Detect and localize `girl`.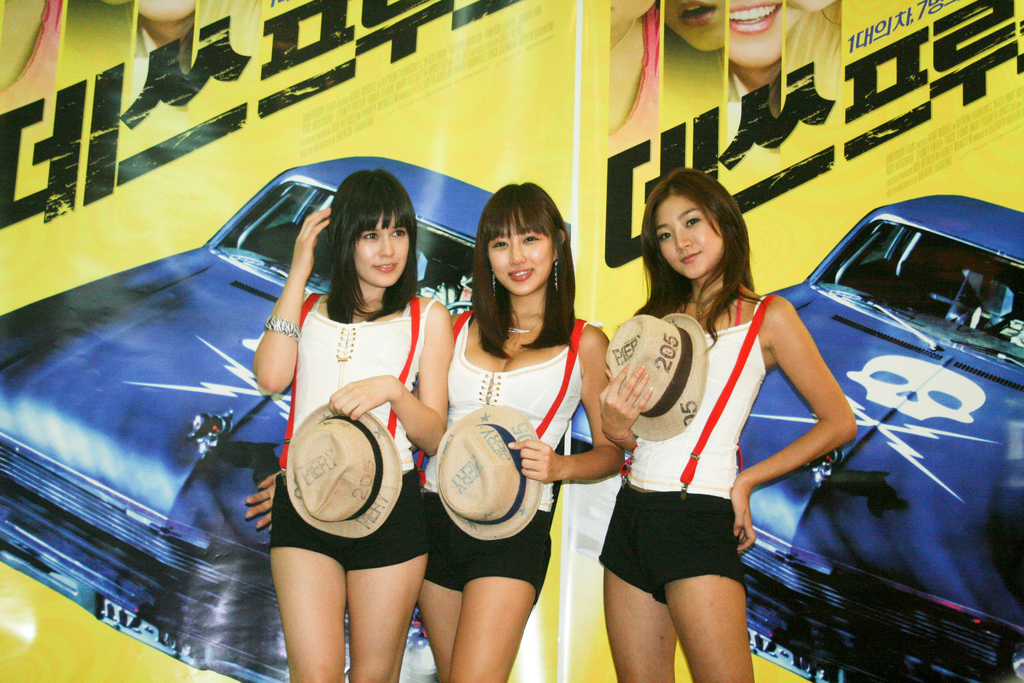
Localized at crop(728, 0, 786, 70).
